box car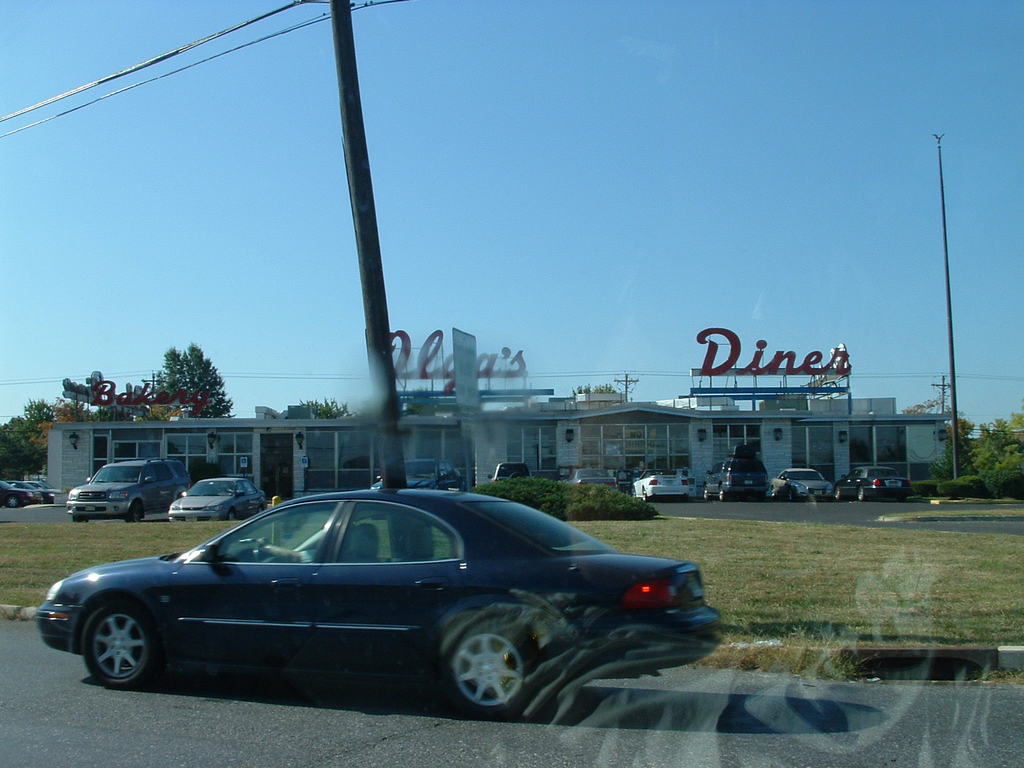
39, 490, 725, 711
